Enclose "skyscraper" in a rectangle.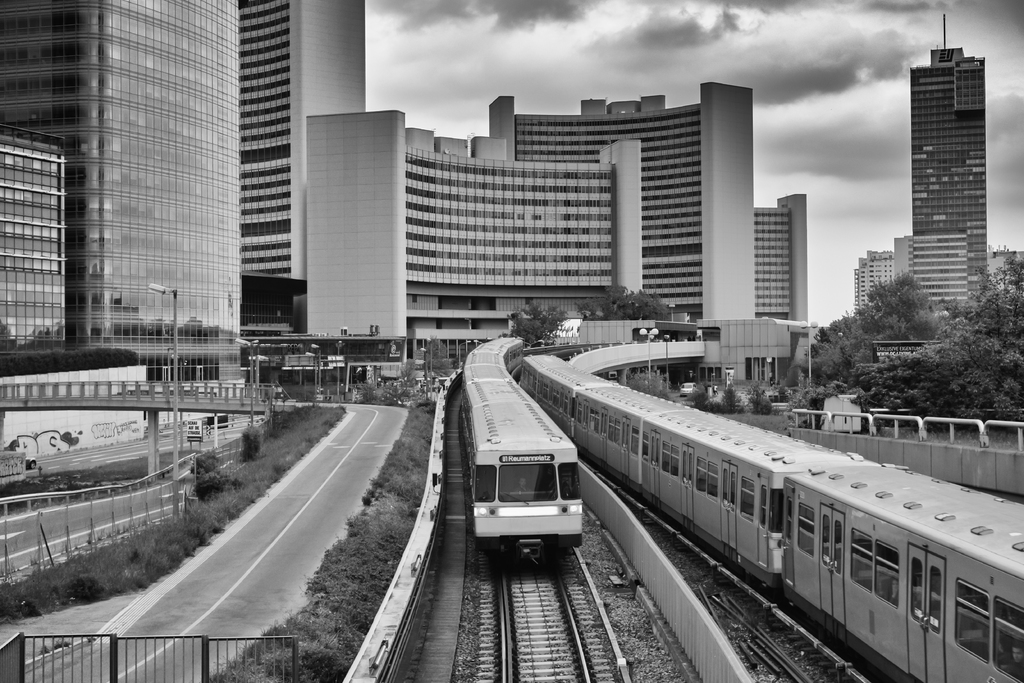
bbox=(19, 0, 353, 384).
